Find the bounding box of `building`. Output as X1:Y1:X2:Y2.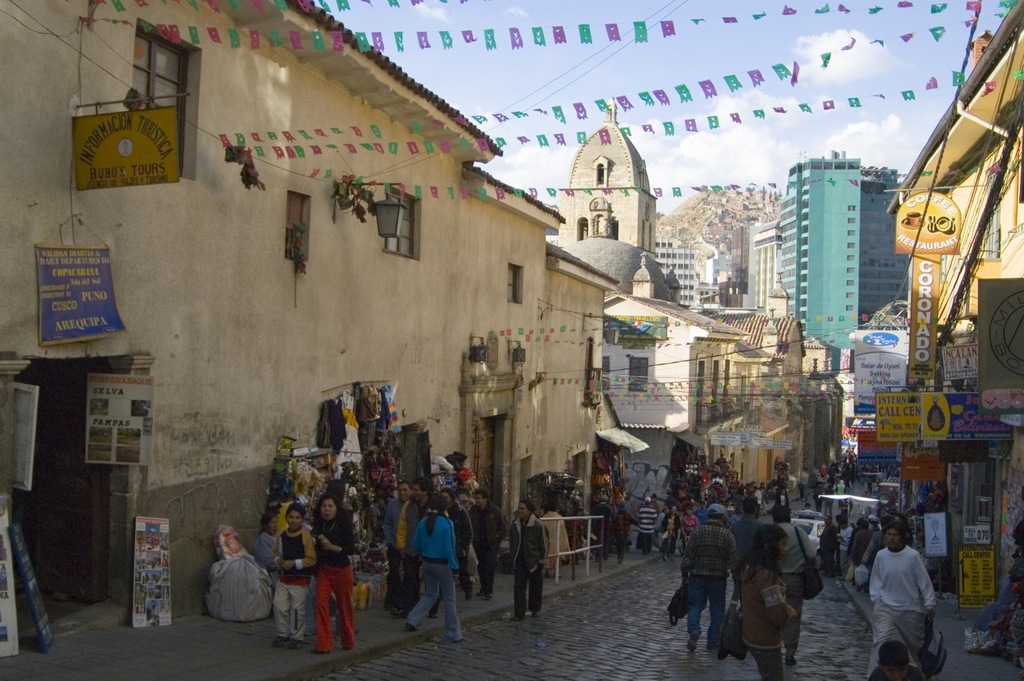
778:157:908:358.
